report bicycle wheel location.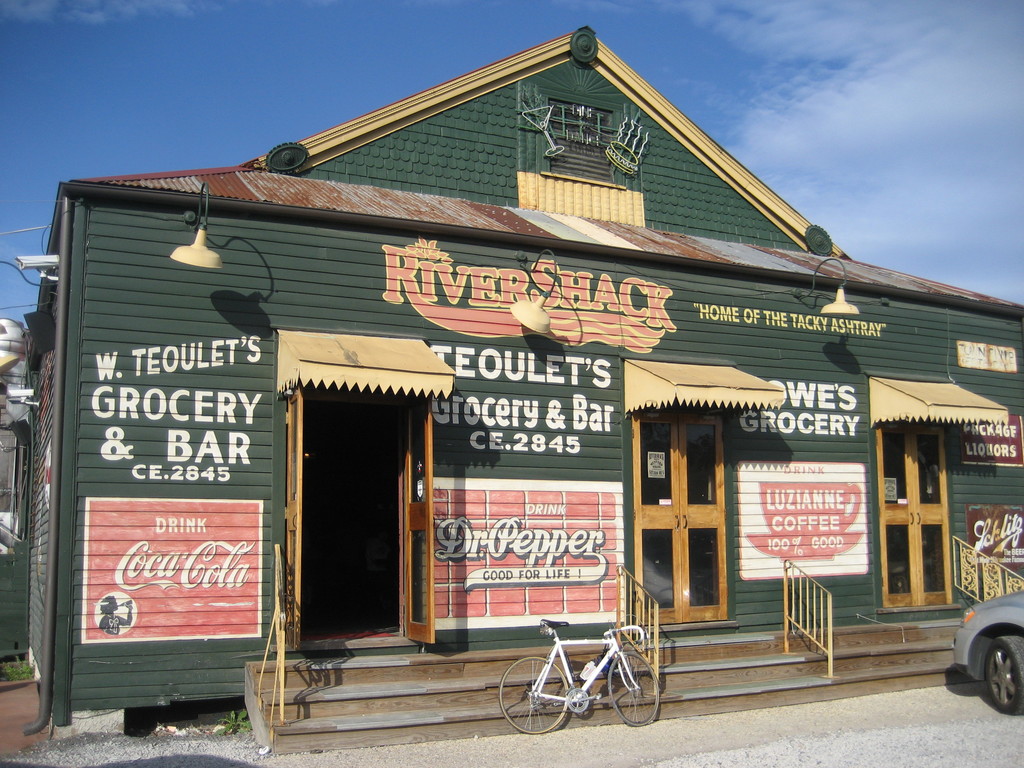
Report: x1=497, y1=657, x2=572, y2=733.
